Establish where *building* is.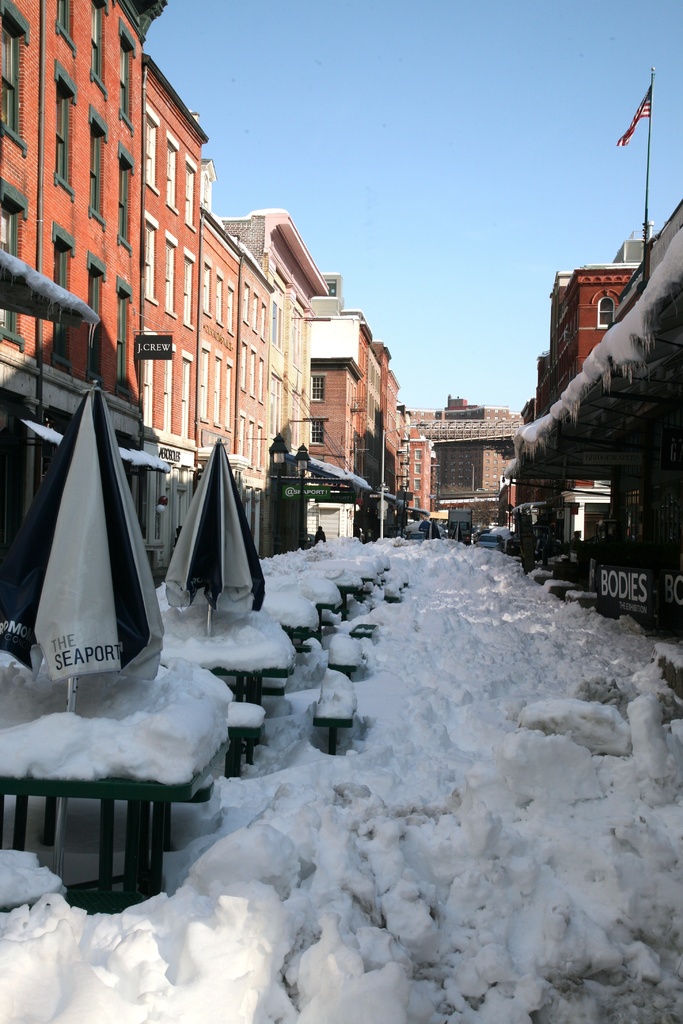
Established at box(142, 52, 208, 566).
